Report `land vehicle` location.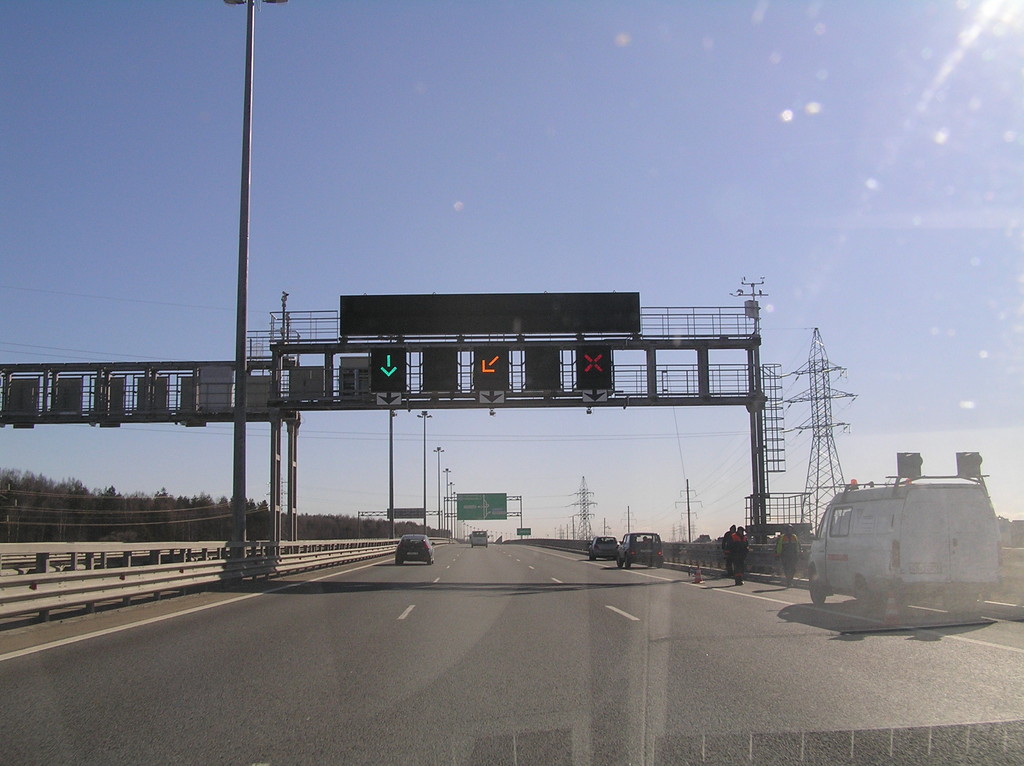
Report: detection(588, 532, 620, 564).
